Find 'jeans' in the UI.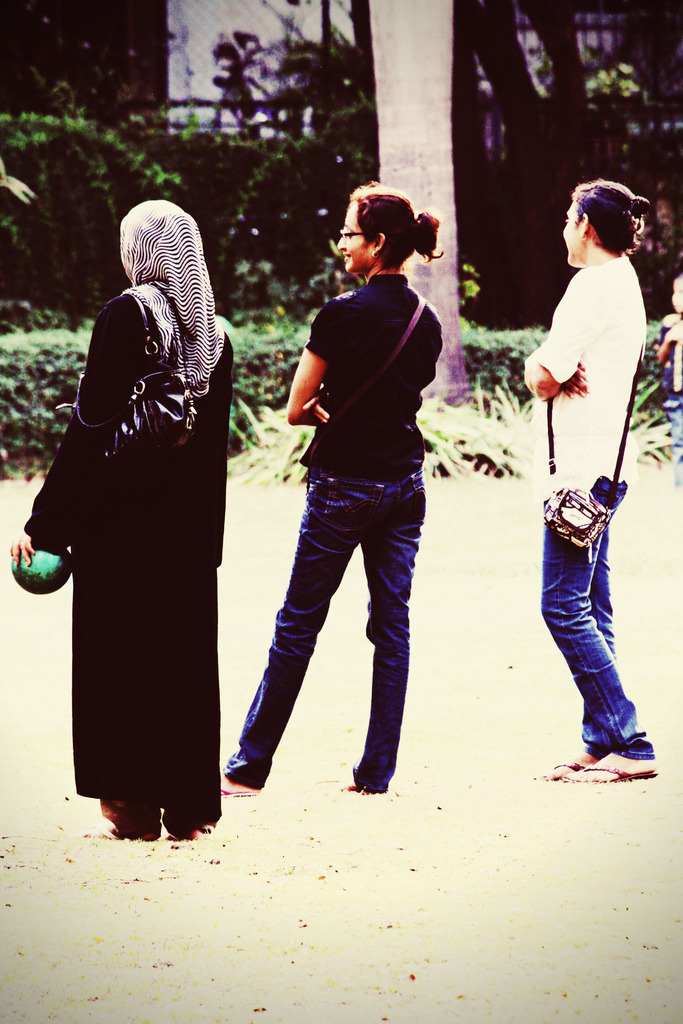
UI element at x1=218 y1=461 x2=434 y2=790.
